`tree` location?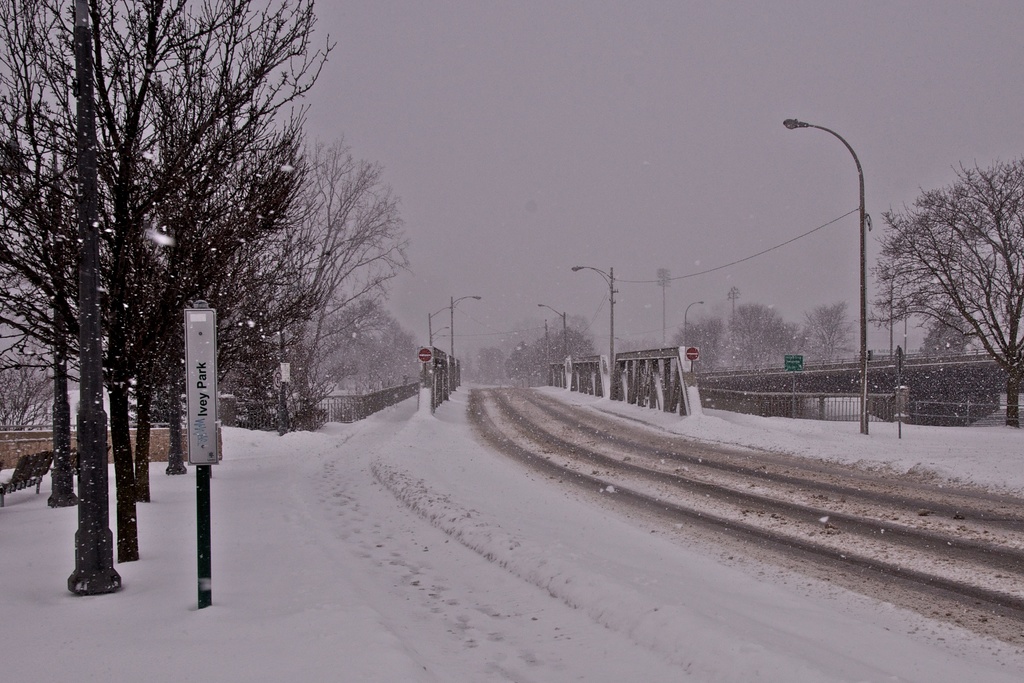
<box>189,131,403,443</box>
